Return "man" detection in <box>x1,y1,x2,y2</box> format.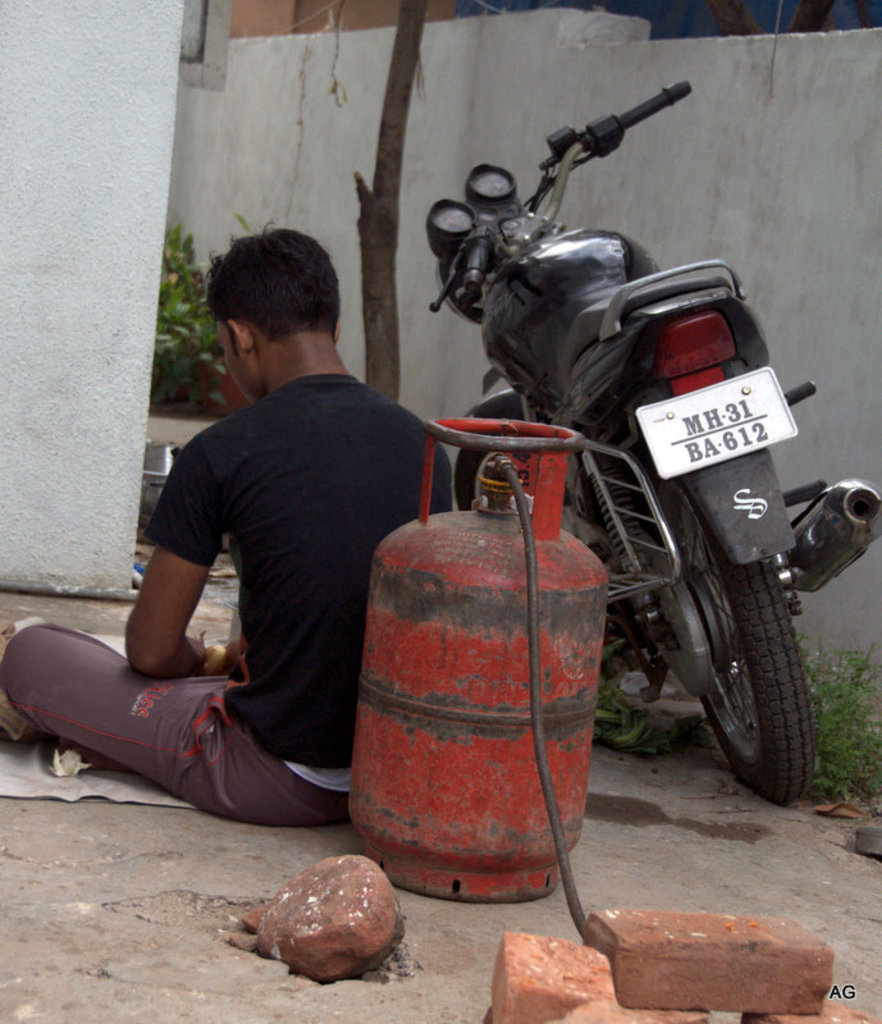
<box>93,224,462,858</box>.
